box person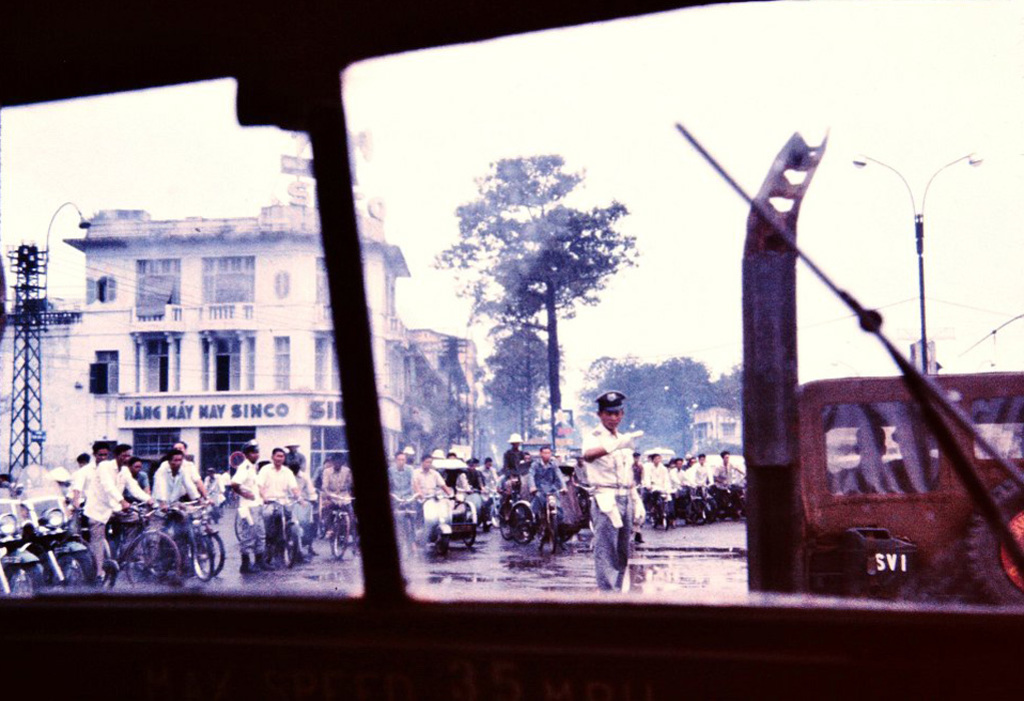
[313, 462, 326, 488]
